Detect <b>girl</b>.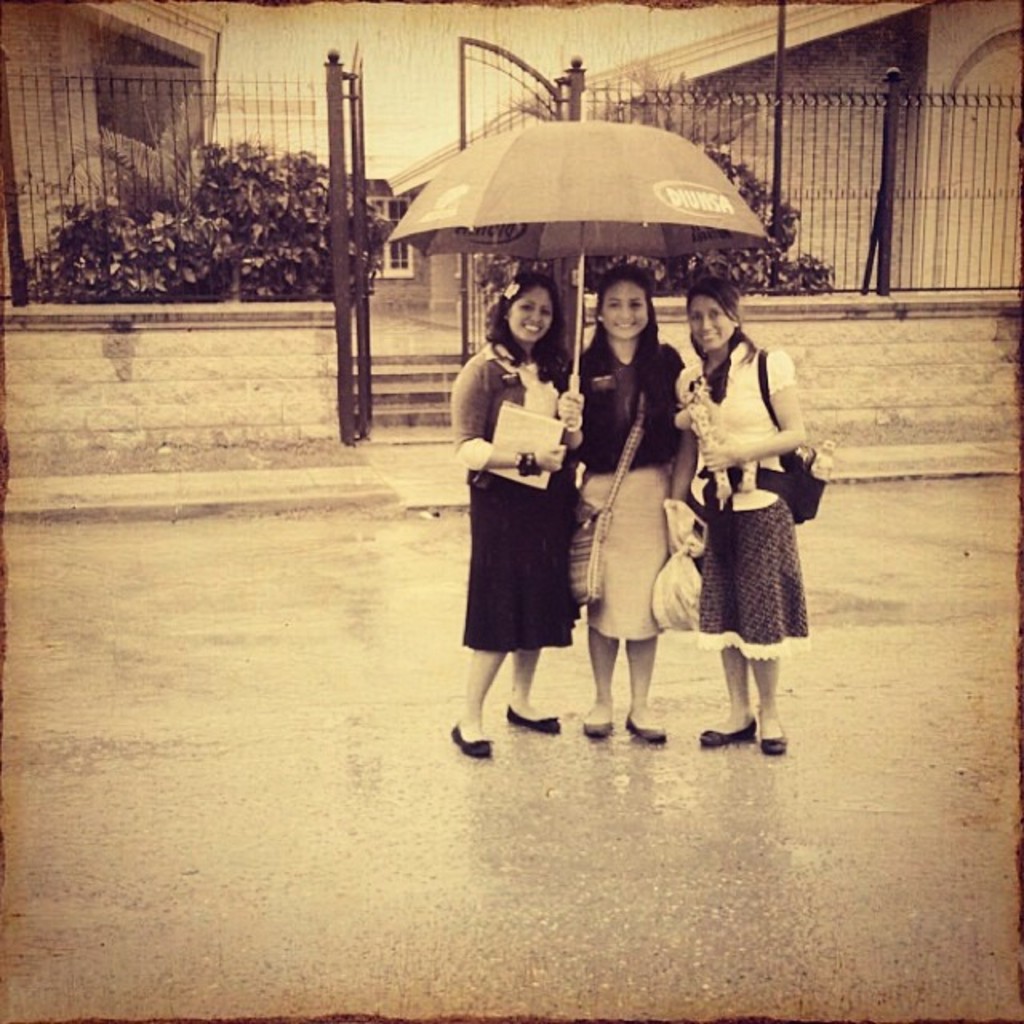
Detected at bbox(555, 264, 710, 744).
